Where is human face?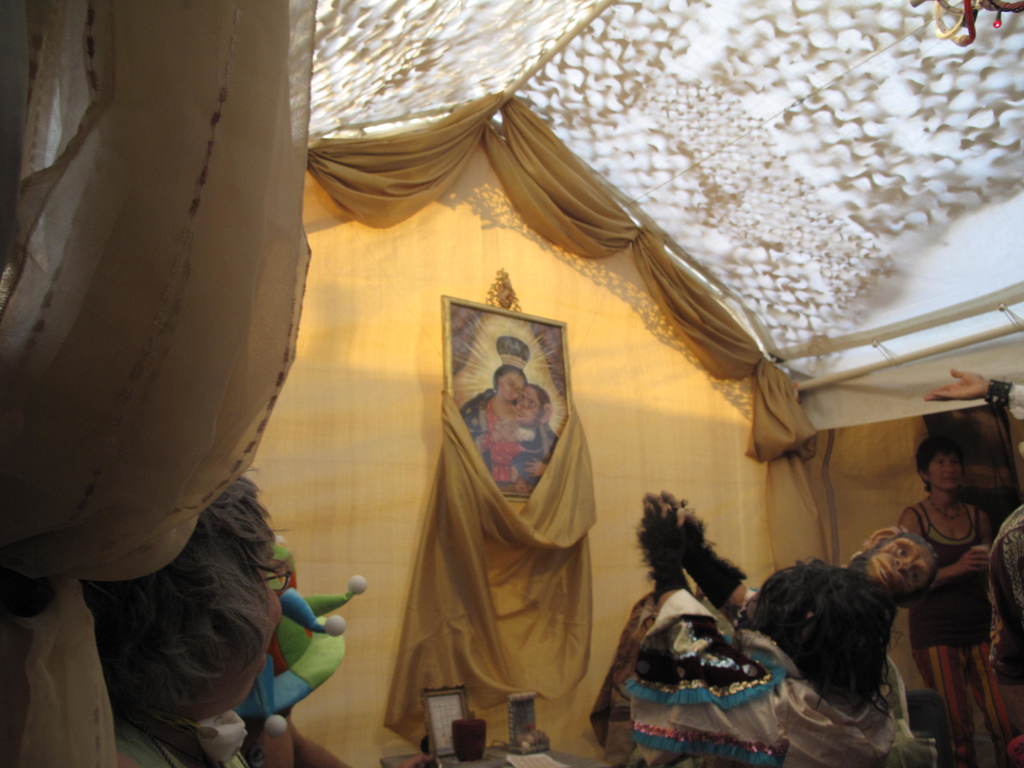
499:372:525:403.
